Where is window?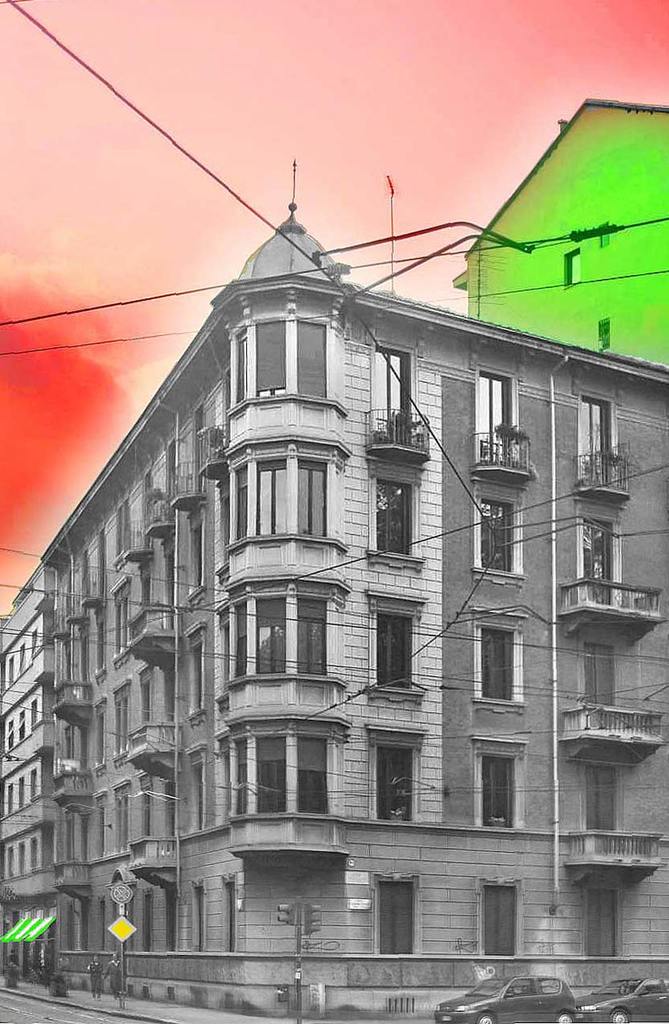
Rect(602, 221, 609, 244).
